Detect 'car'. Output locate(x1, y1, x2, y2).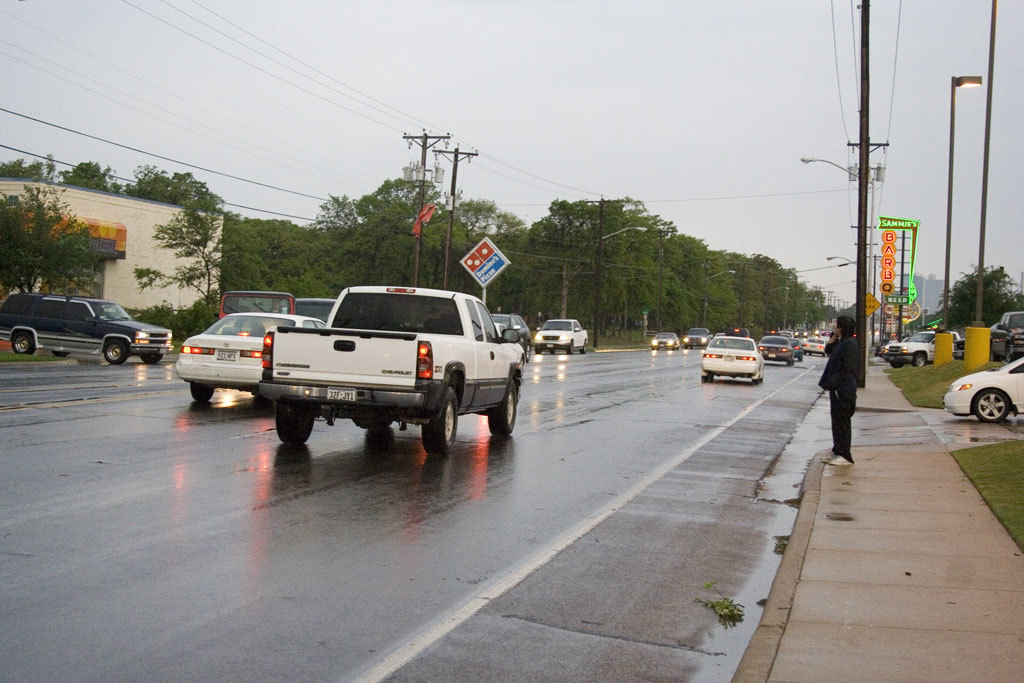
locate(806, 340, 824, 352).
